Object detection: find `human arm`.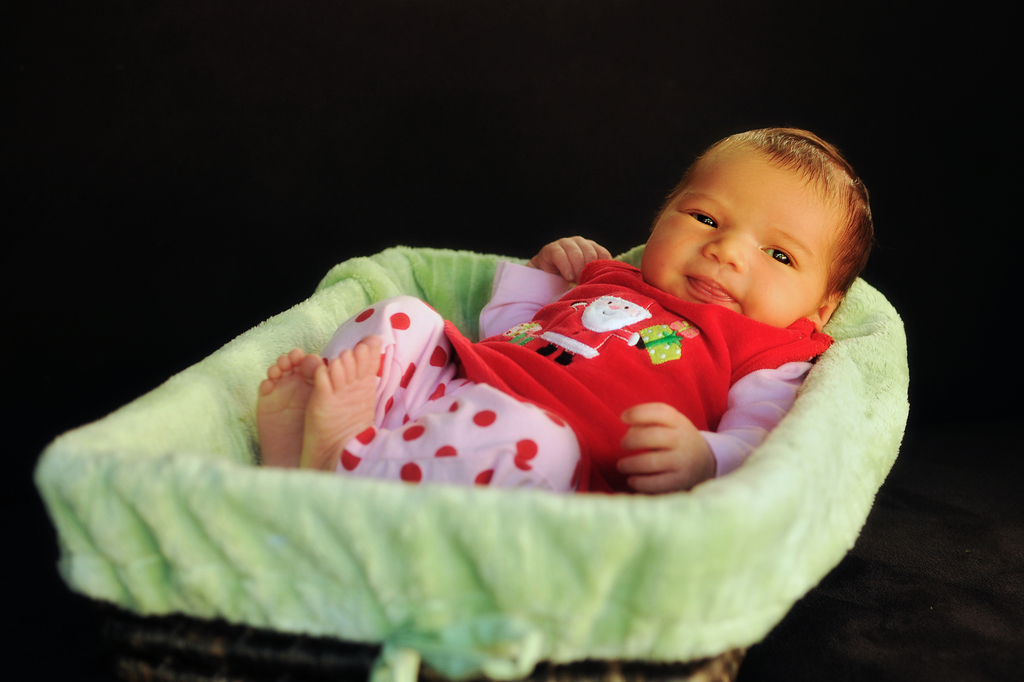
bbox(614, 353, 816, 492).
